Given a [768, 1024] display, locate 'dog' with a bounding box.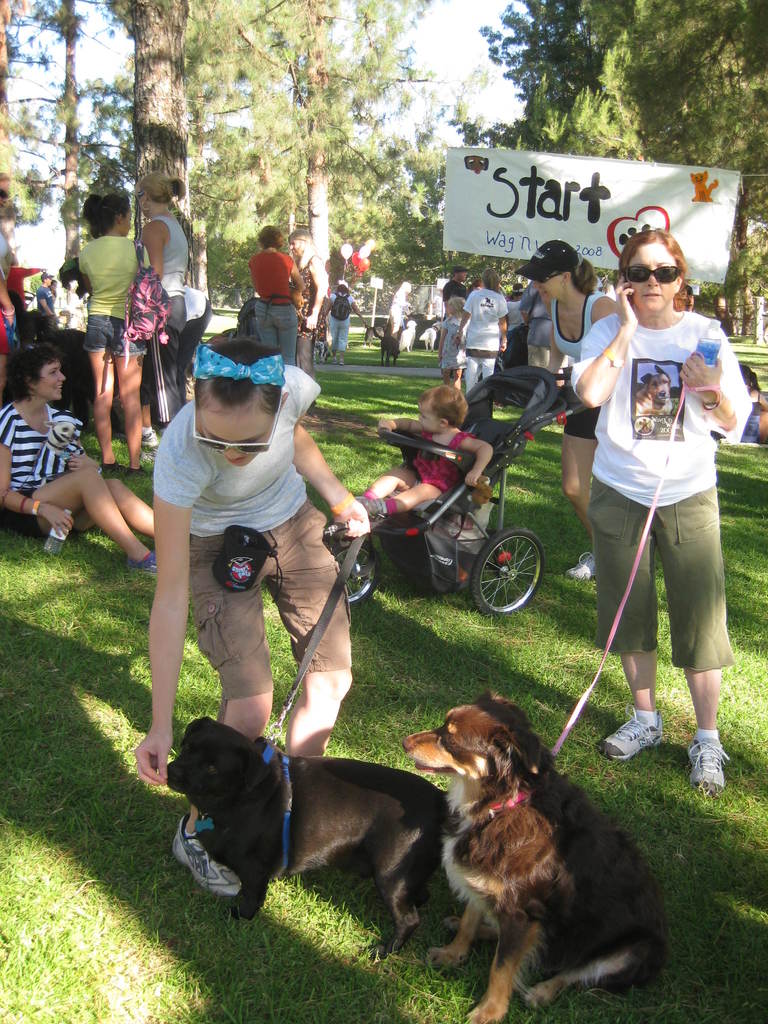
Located: bbox(310, 337, 330, 365).
